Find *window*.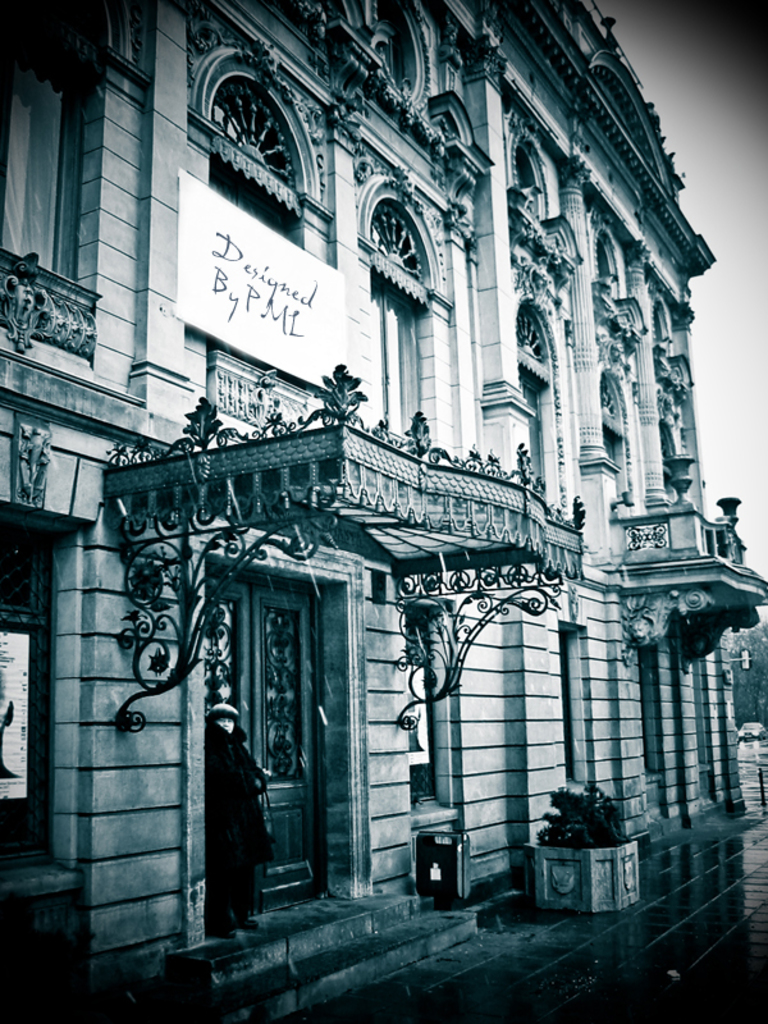
BBox(351, 148, 449, 374).
